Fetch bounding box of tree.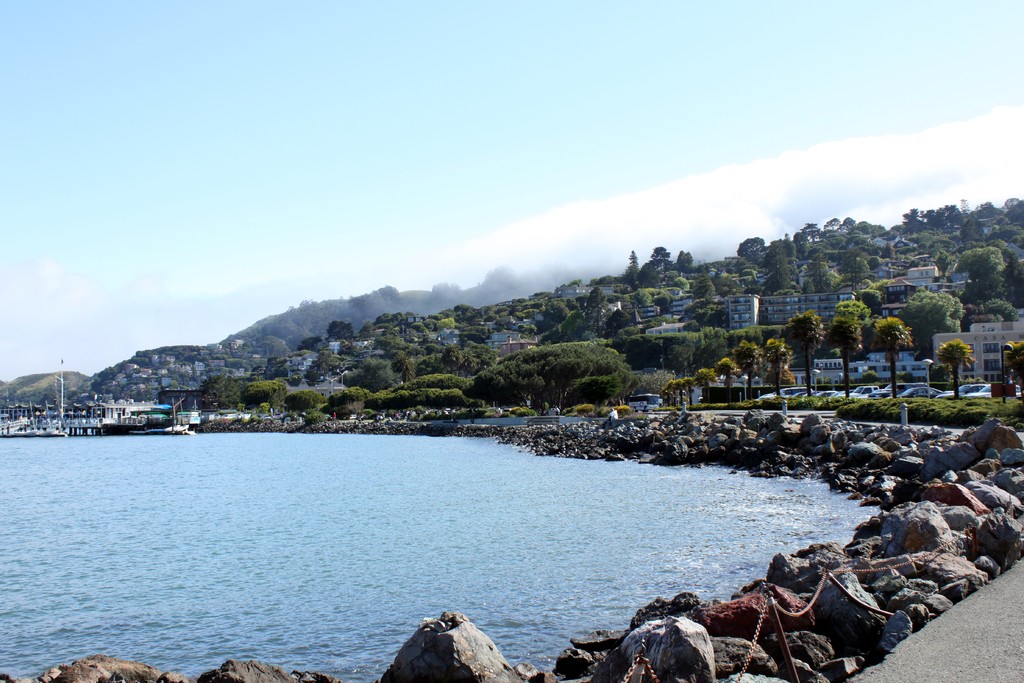
Bbox: (left=714, top=358, right=740, bottom=407).
